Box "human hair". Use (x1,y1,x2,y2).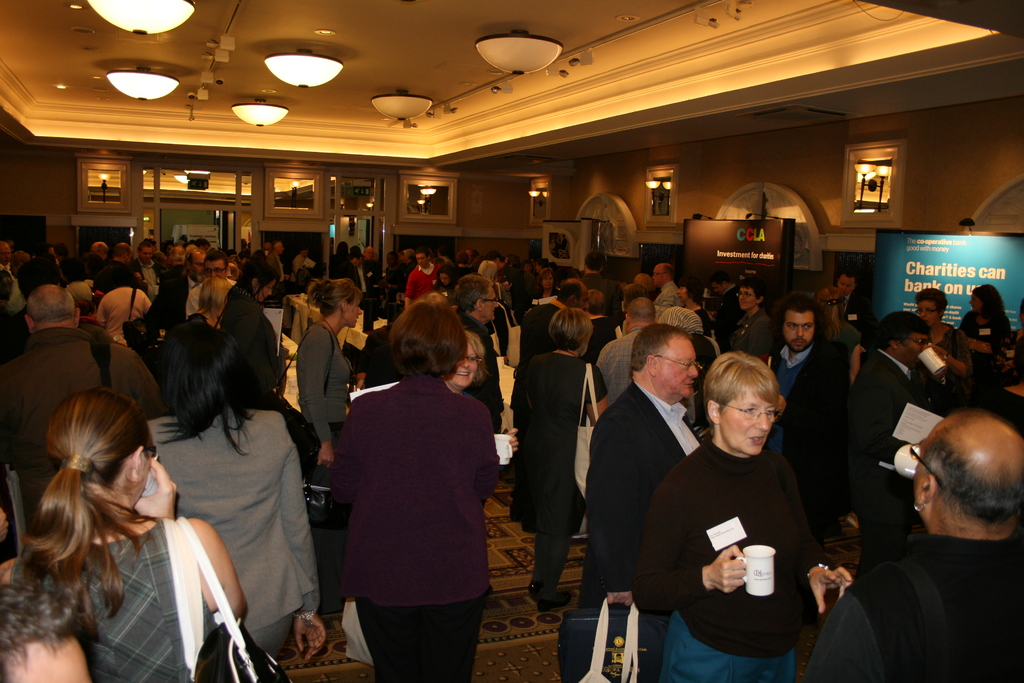
(913,286,948,323).
